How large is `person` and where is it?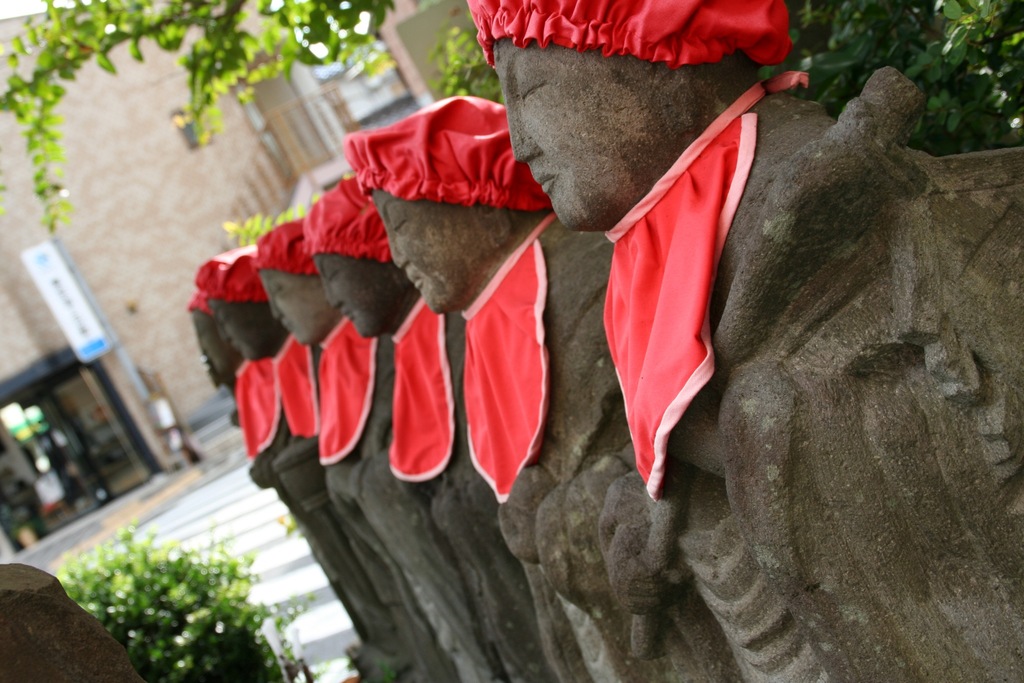
Bounding box: BBox(298, 172, 557, 682).
